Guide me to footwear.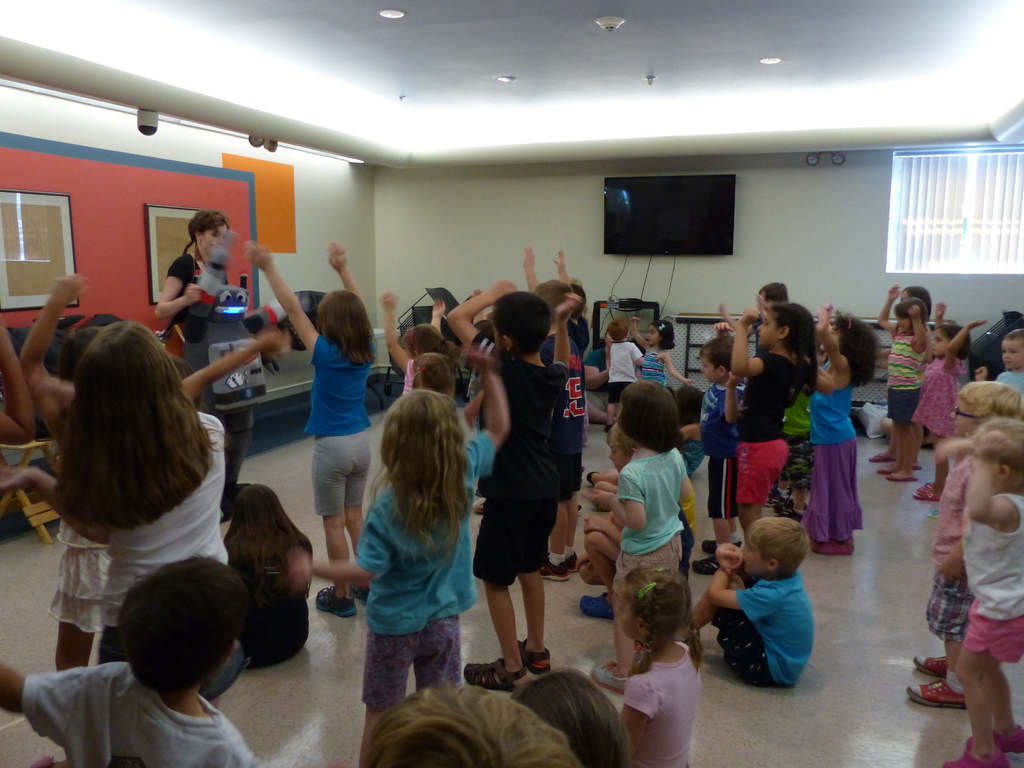
Guidance: (876, 466, 895, 477).
